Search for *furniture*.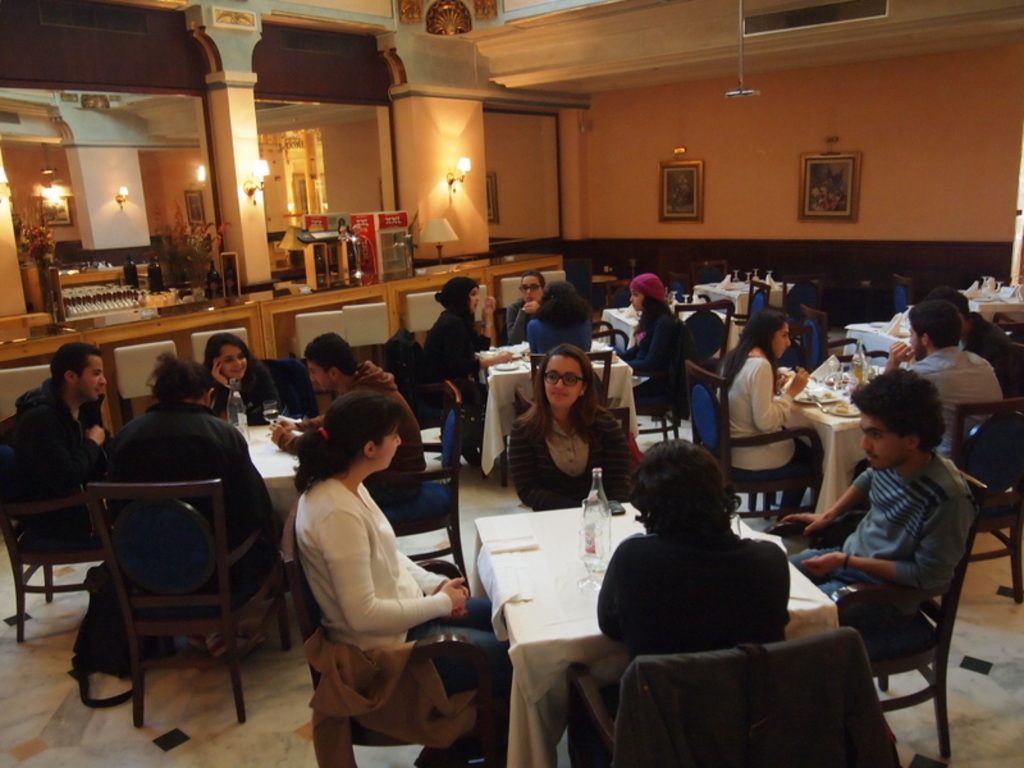
Found at {"x1": 472, "y1": 334, "x2": 641, "y2": 474}.
